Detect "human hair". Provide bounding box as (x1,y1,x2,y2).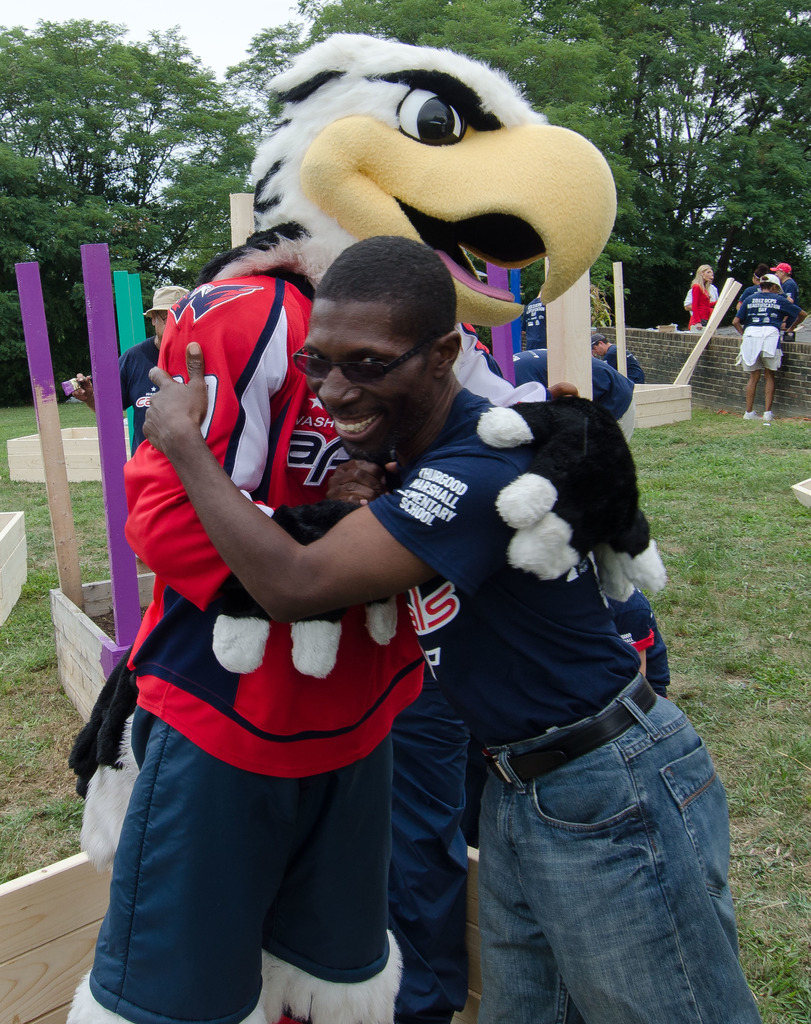
(594,336,610,345).
